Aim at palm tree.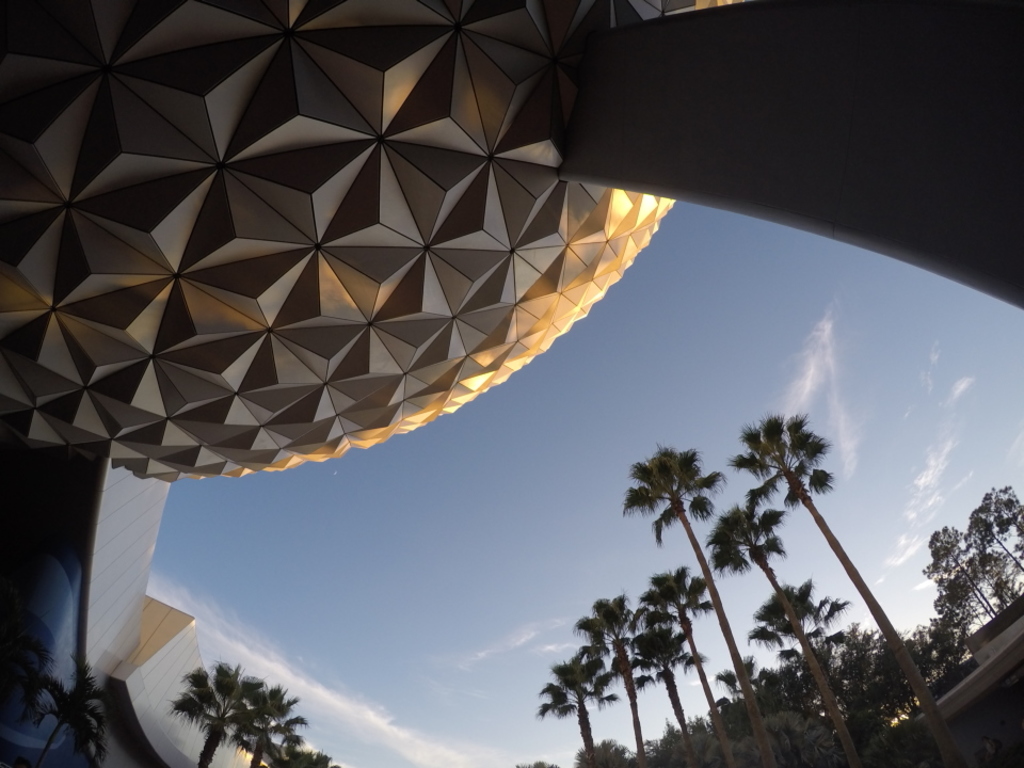
Aimed at Rect(626, 618, 703, 763).
